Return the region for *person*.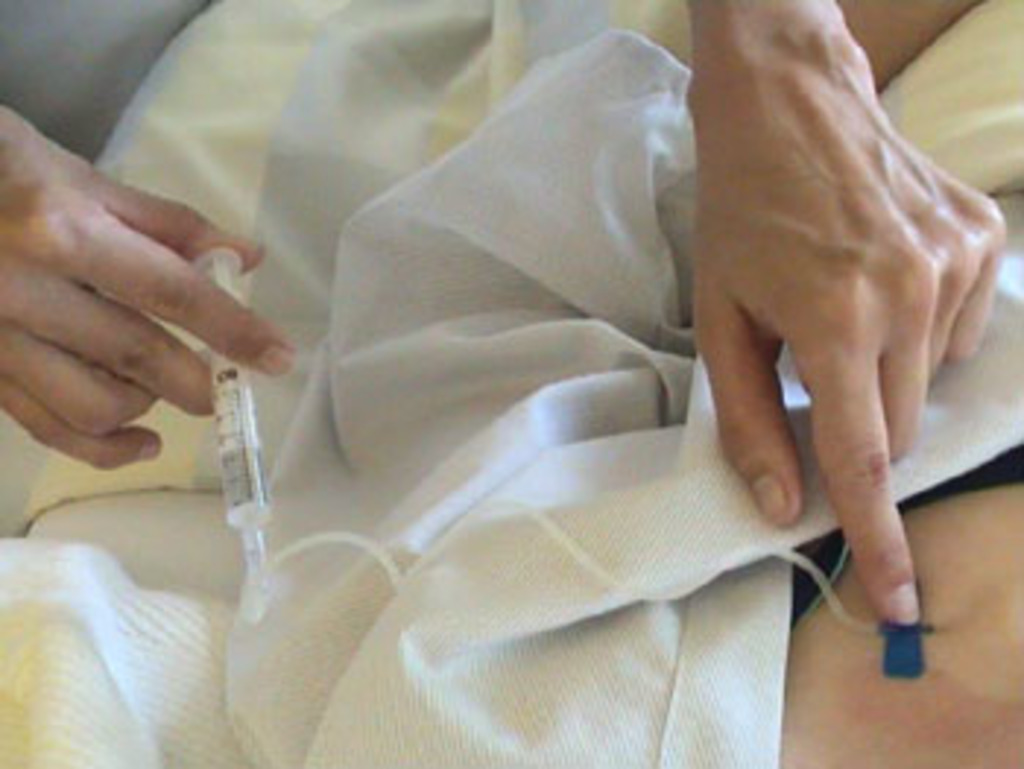
crop(0, 0, 1012, 623).
